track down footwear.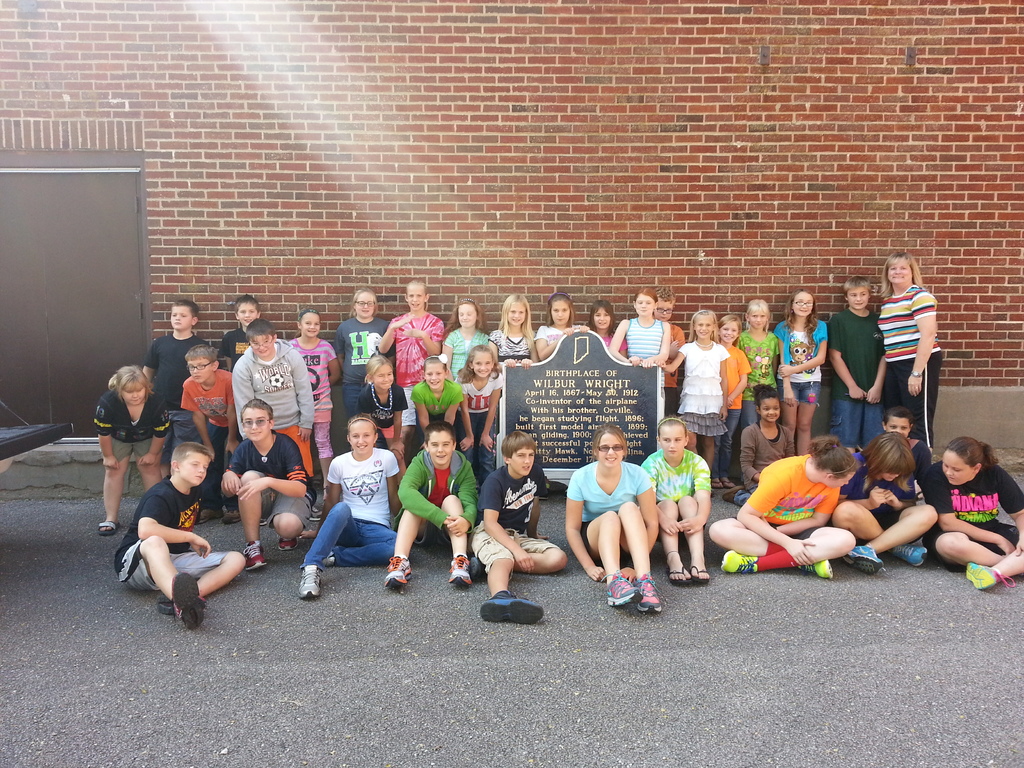
Tracked to pyautogui.locateOnScreen(887, 543, 925, 564).
